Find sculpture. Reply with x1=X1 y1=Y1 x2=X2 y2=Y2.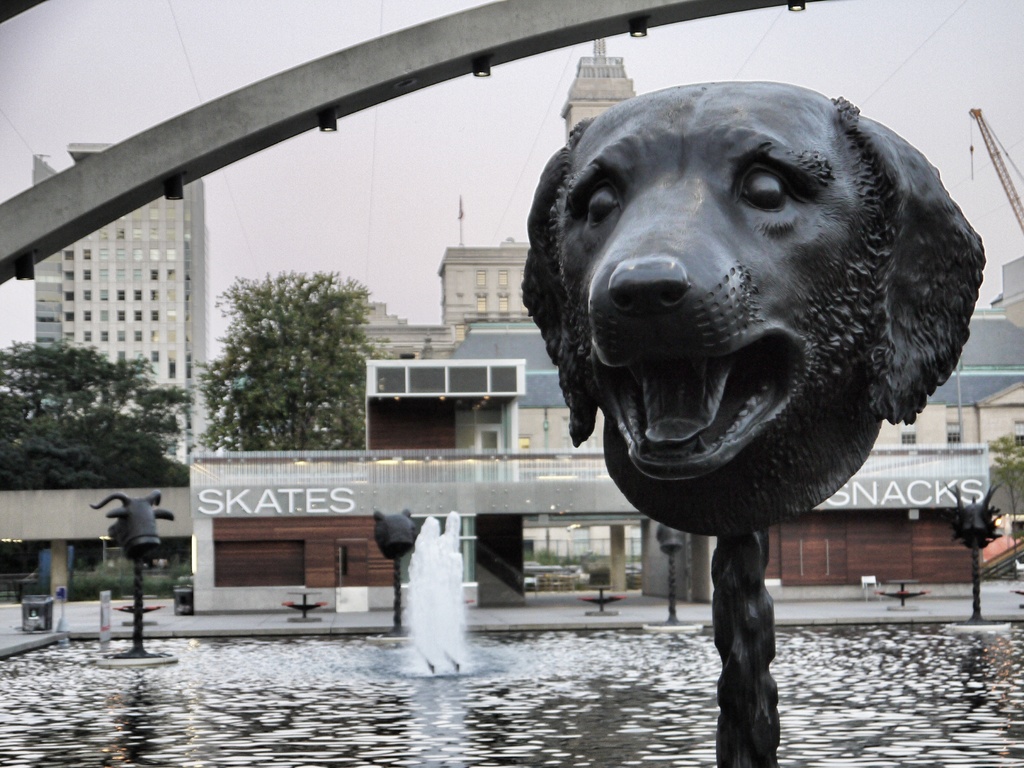
x1=655 y1=524 x2=684 y2=622.
